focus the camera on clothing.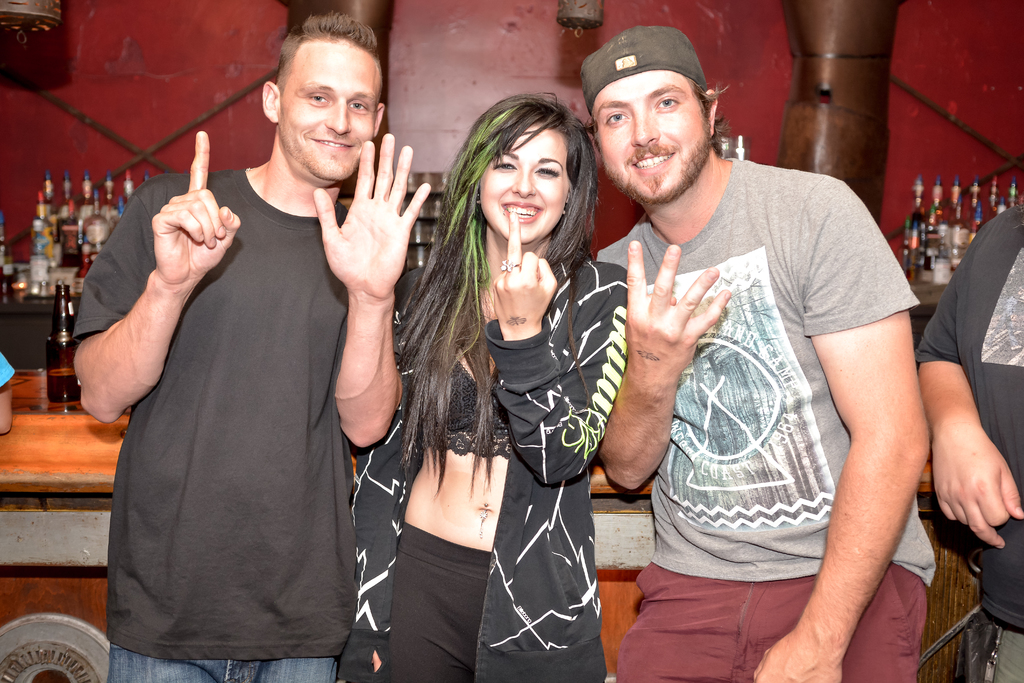
Focus region: crop(333, 259, 608, 682).
